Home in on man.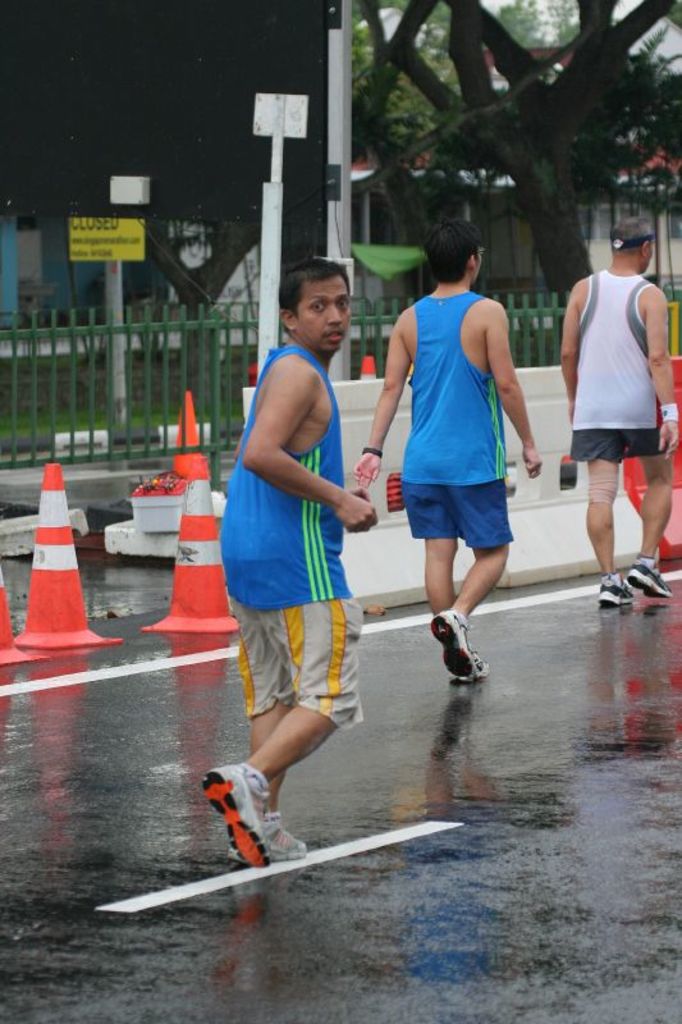
Homed in at select_region(201, 261, 377, 876).
